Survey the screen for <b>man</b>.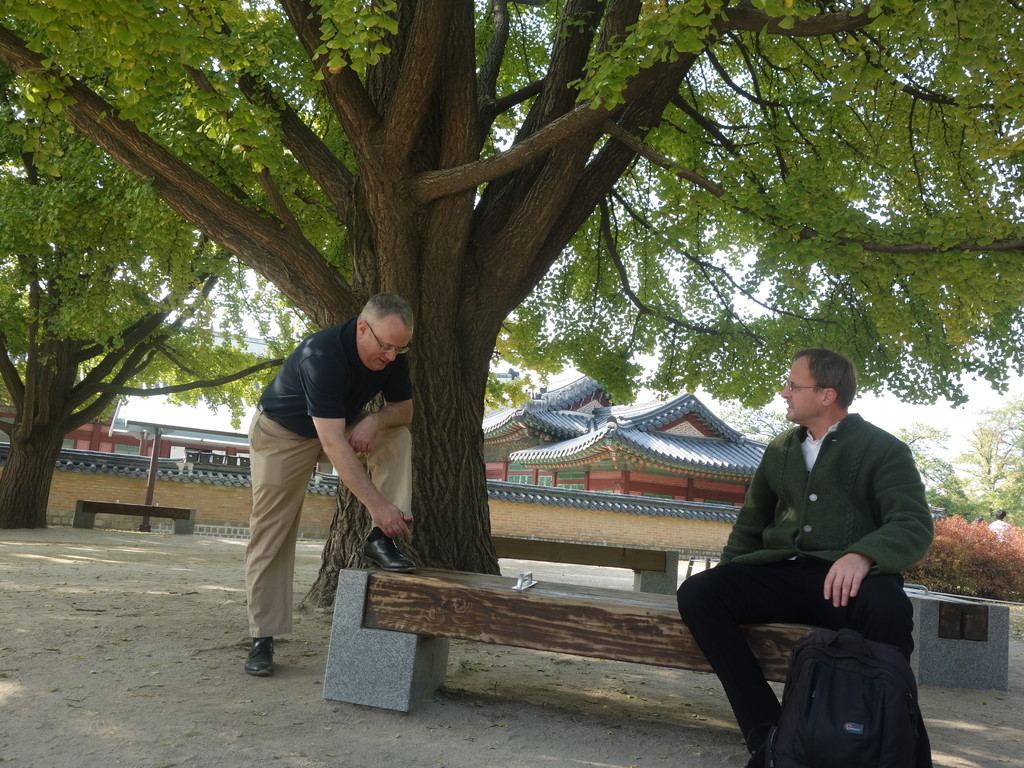
Survey found: 239, 300, 415, 663.
